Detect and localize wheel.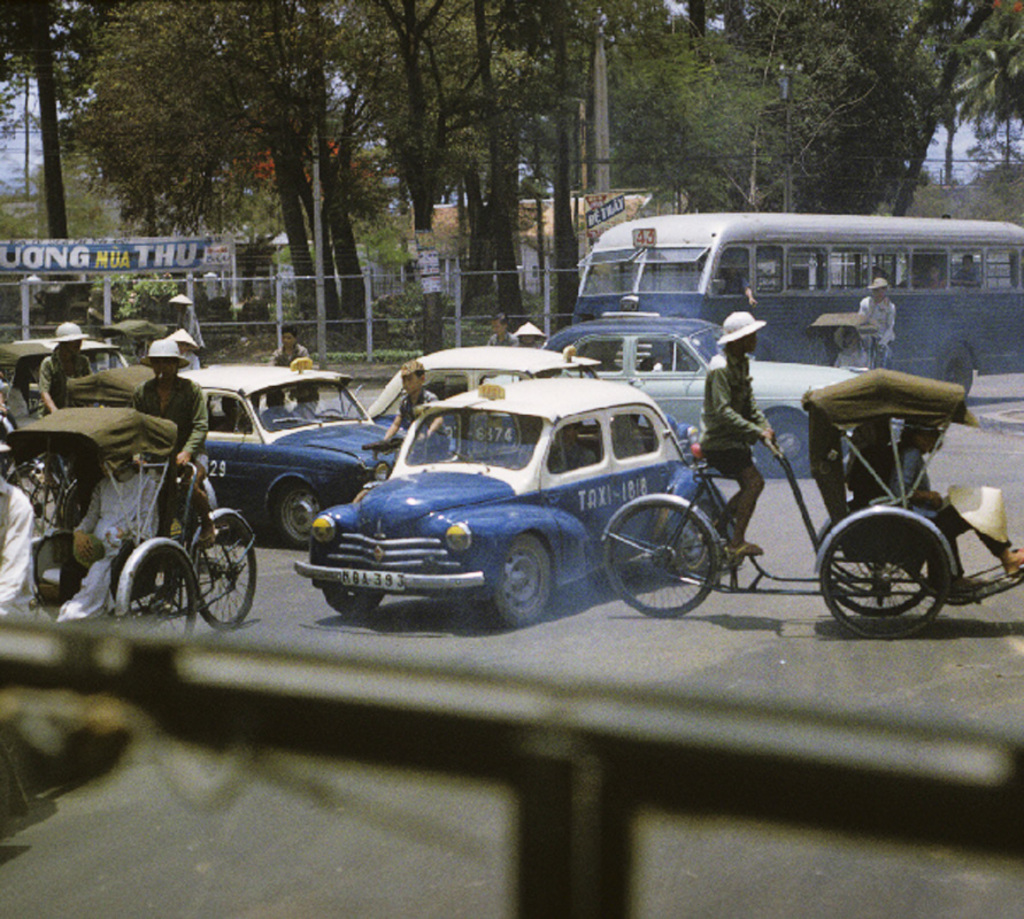
Localized at bbox=(827, 550, 933, 615).
